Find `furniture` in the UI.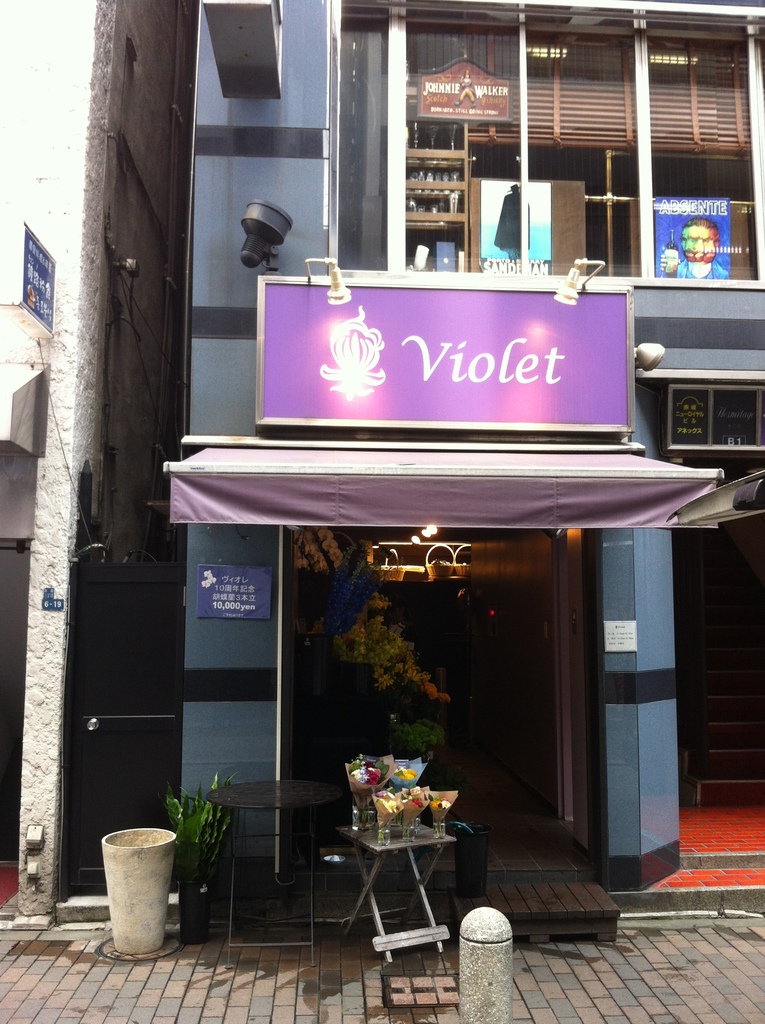
UI element at [341,824,458,963].
